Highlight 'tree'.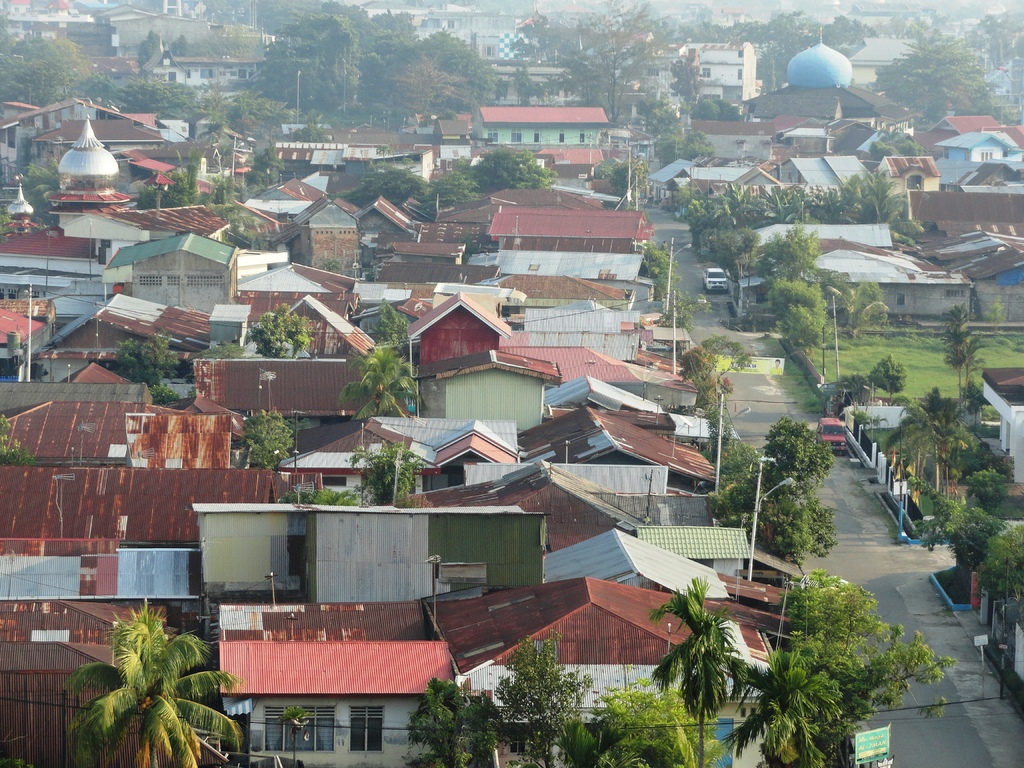
Highlighted region: 748:214:816:287.
